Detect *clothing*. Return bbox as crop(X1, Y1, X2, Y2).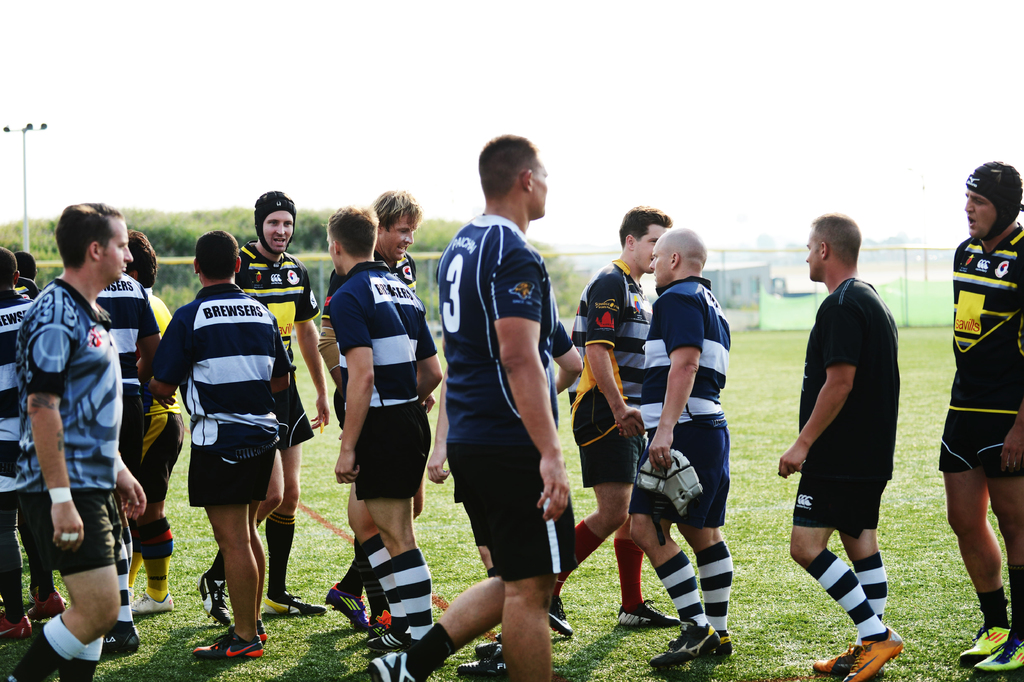
crop(628, 278, 735, 522).
